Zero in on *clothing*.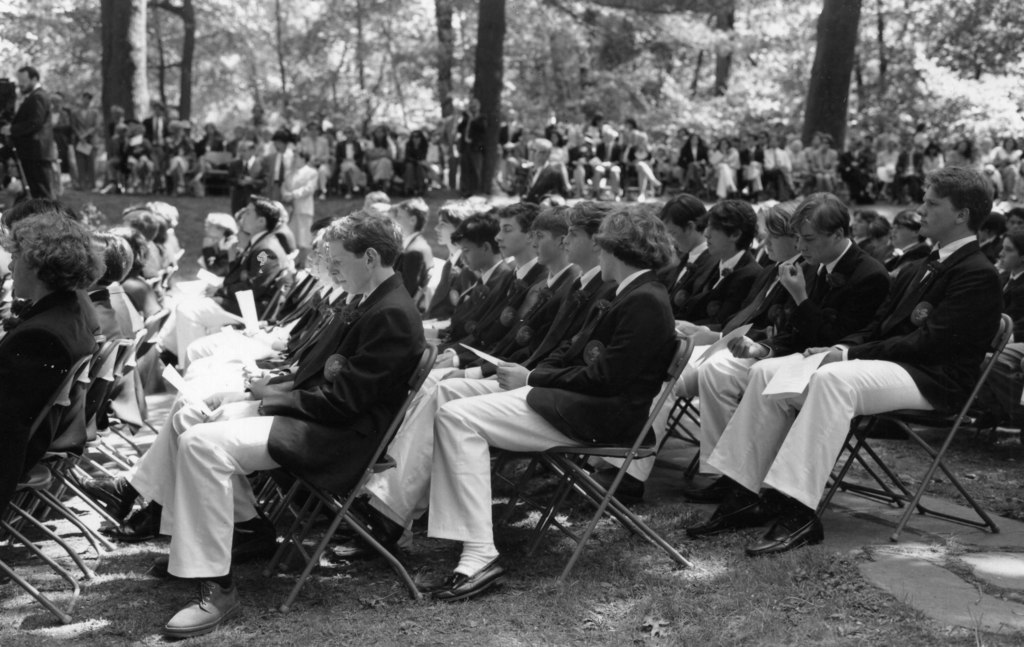
Zeroed in: 106 122 125 172.
